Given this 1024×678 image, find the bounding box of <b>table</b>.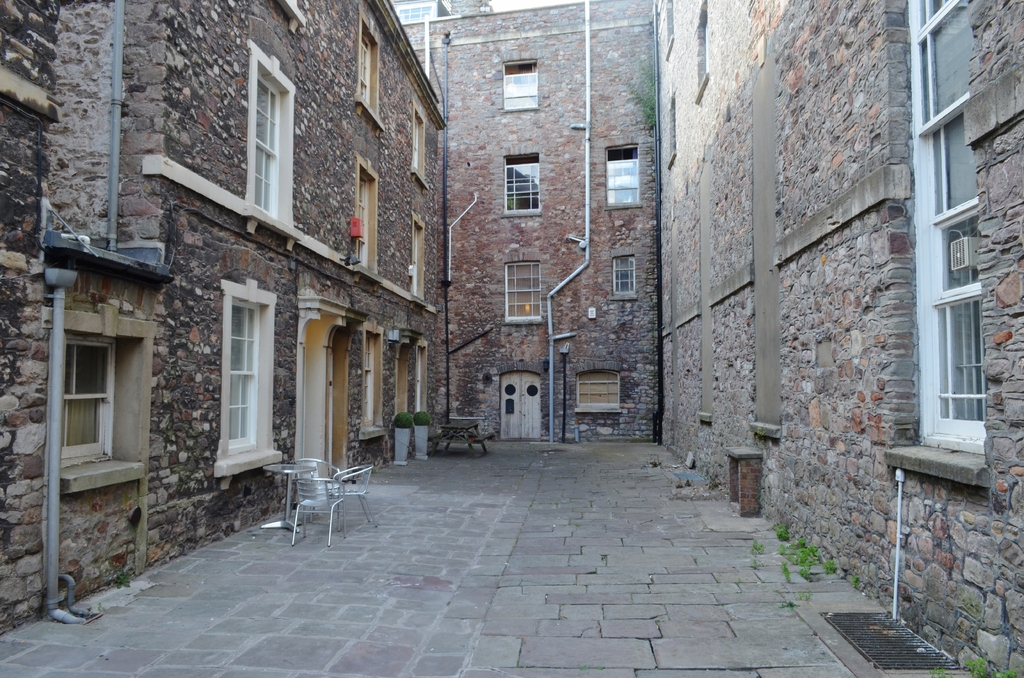
bbox(440, 414, 499, 454).
